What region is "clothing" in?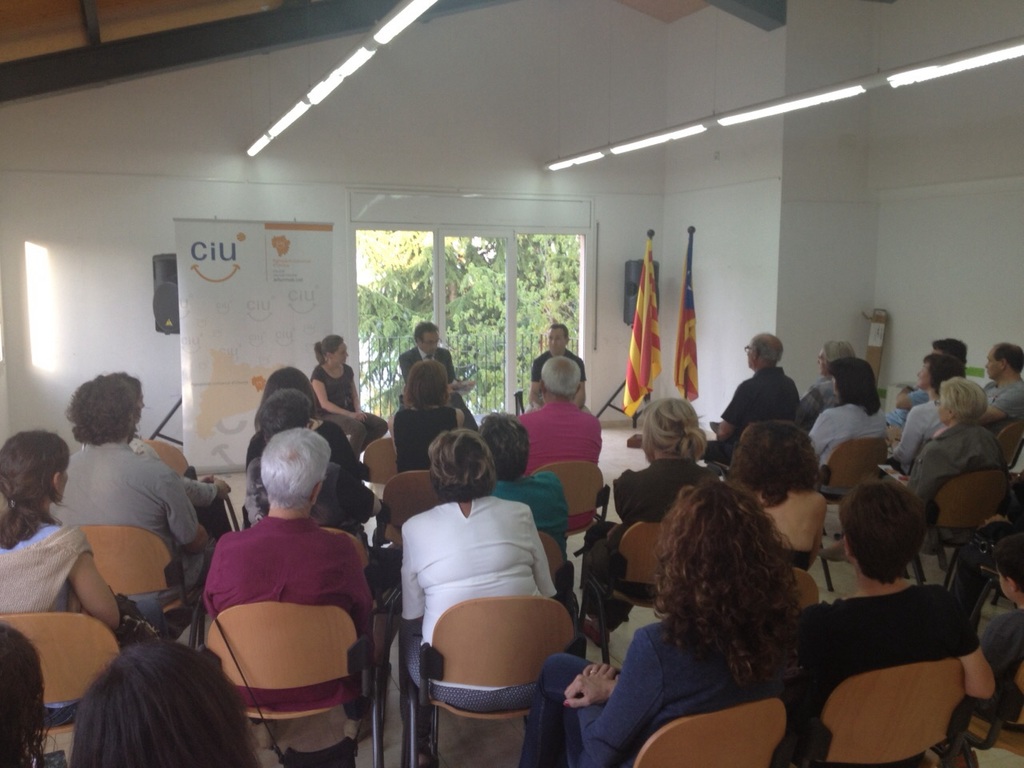
[left=518, top=386, right=602, bottom=524].
